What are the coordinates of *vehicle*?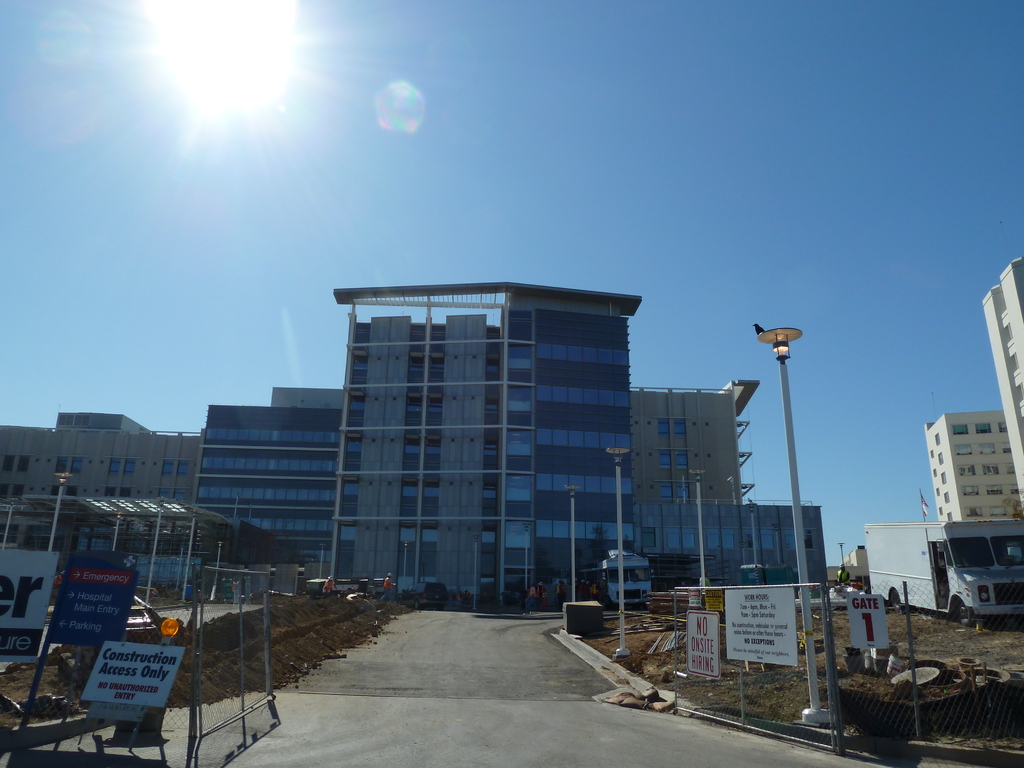
580/550/648/607.
